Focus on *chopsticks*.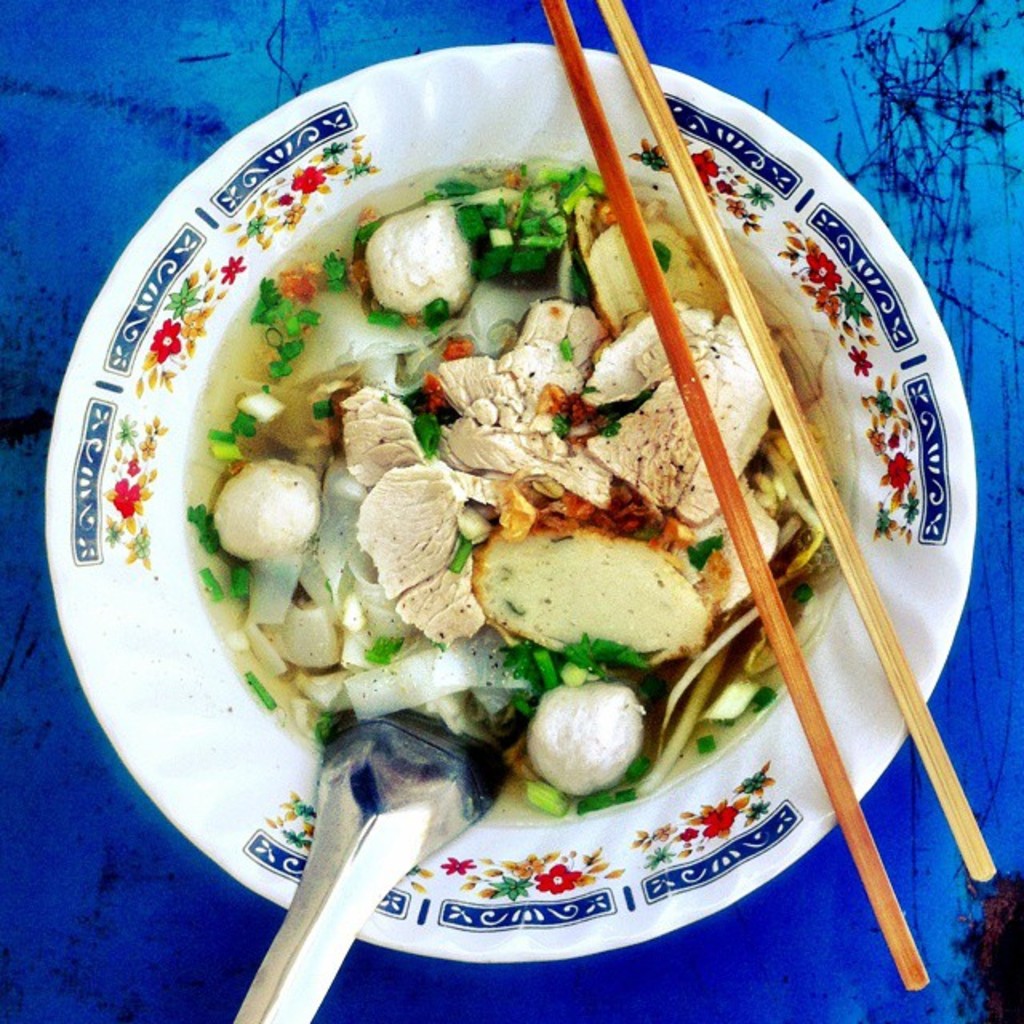
Focused at (x1=544, y1=0, x2=994, y2=994).
